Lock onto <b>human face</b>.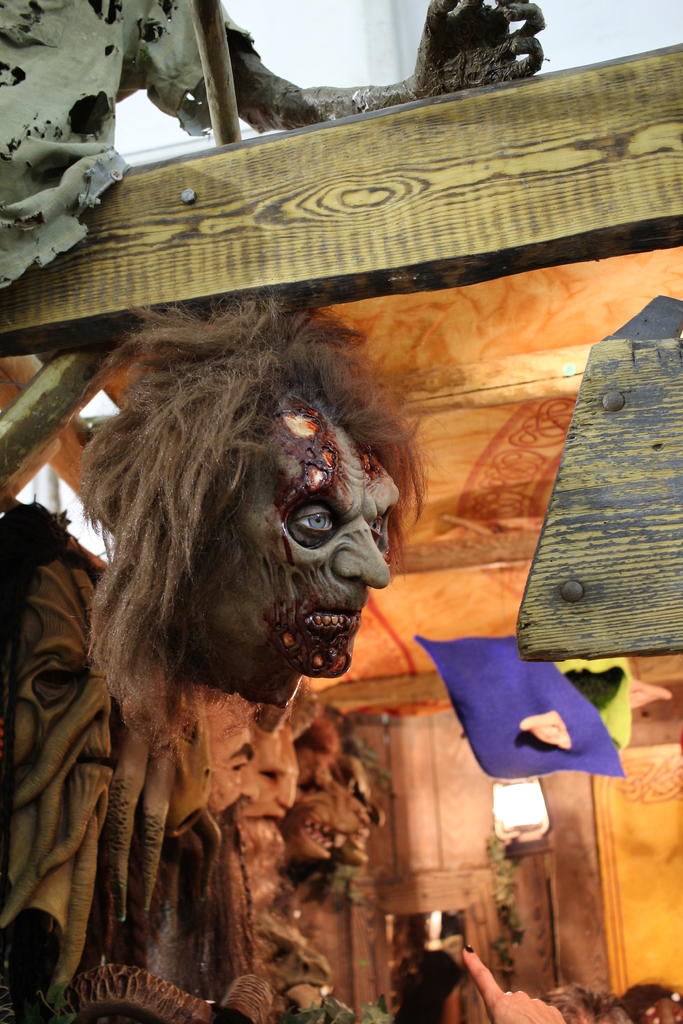
Locked: <region>198, 401, 404, 678</region>.
